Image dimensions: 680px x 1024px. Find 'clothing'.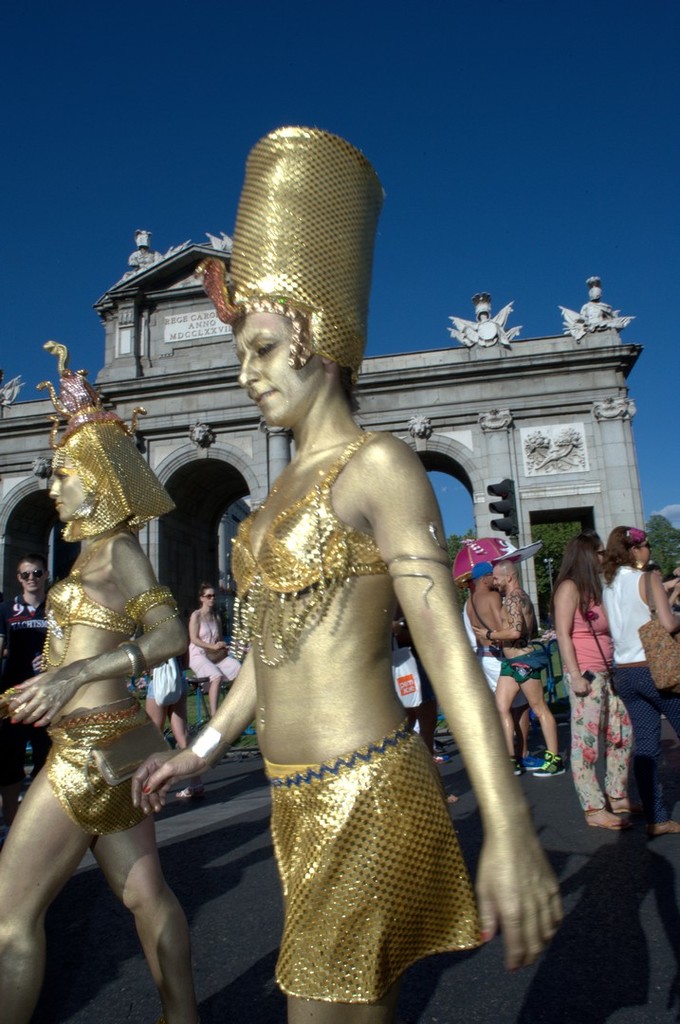
BBox(43, 536, 175, 638).
